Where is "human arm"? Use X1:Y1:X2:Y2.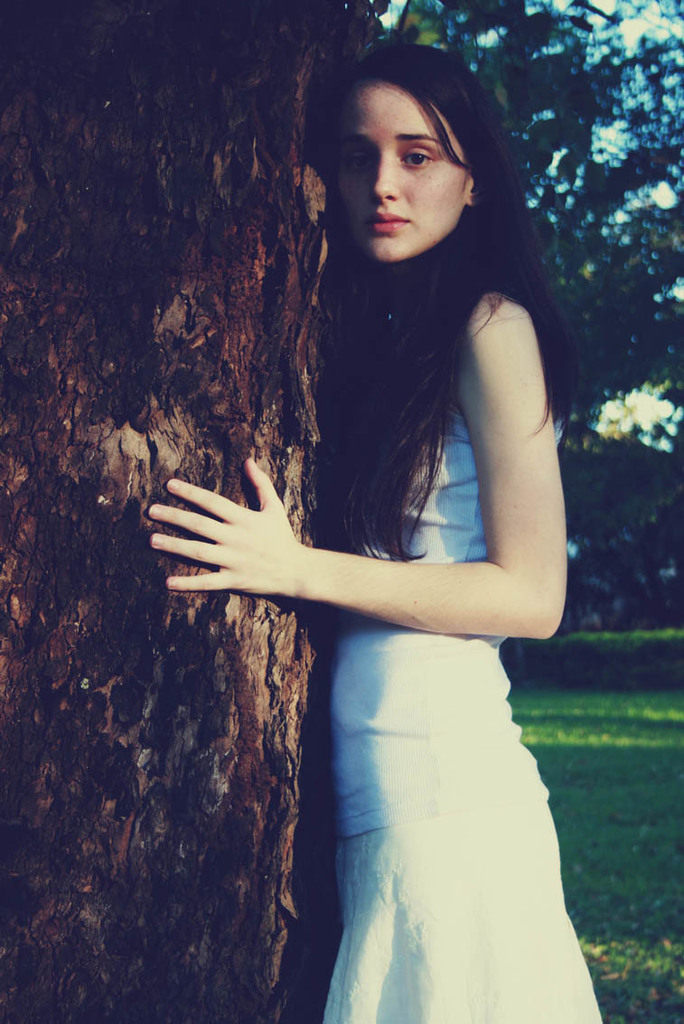
181:377:567:684.
